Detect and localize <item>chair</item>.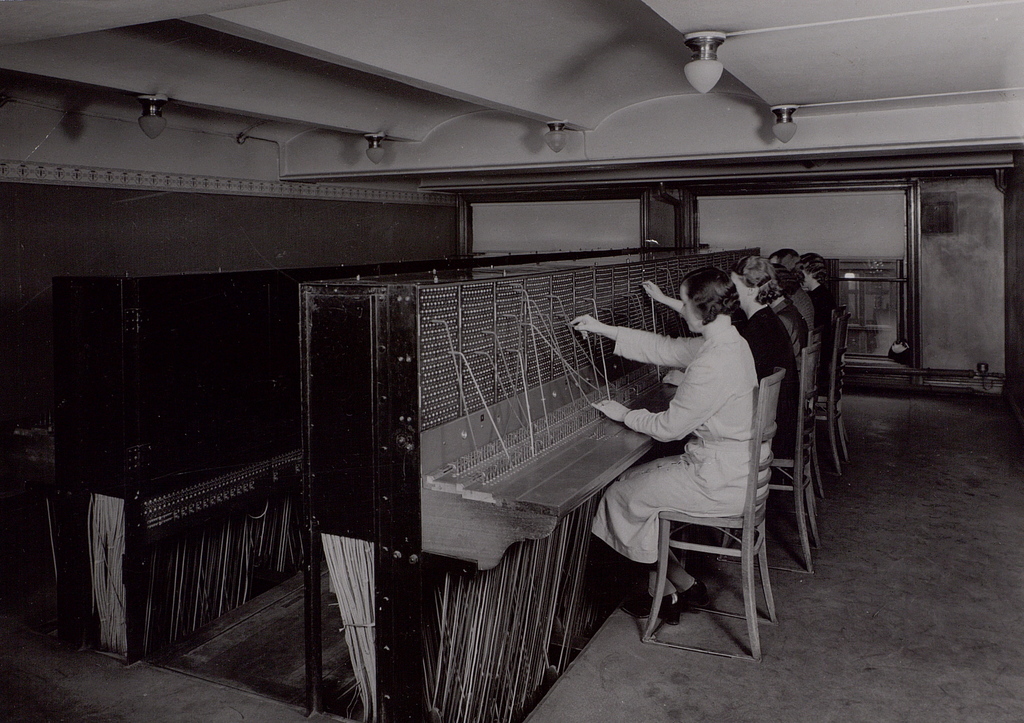
Localized at [left=829, top=303, right=849, bottom=321].
